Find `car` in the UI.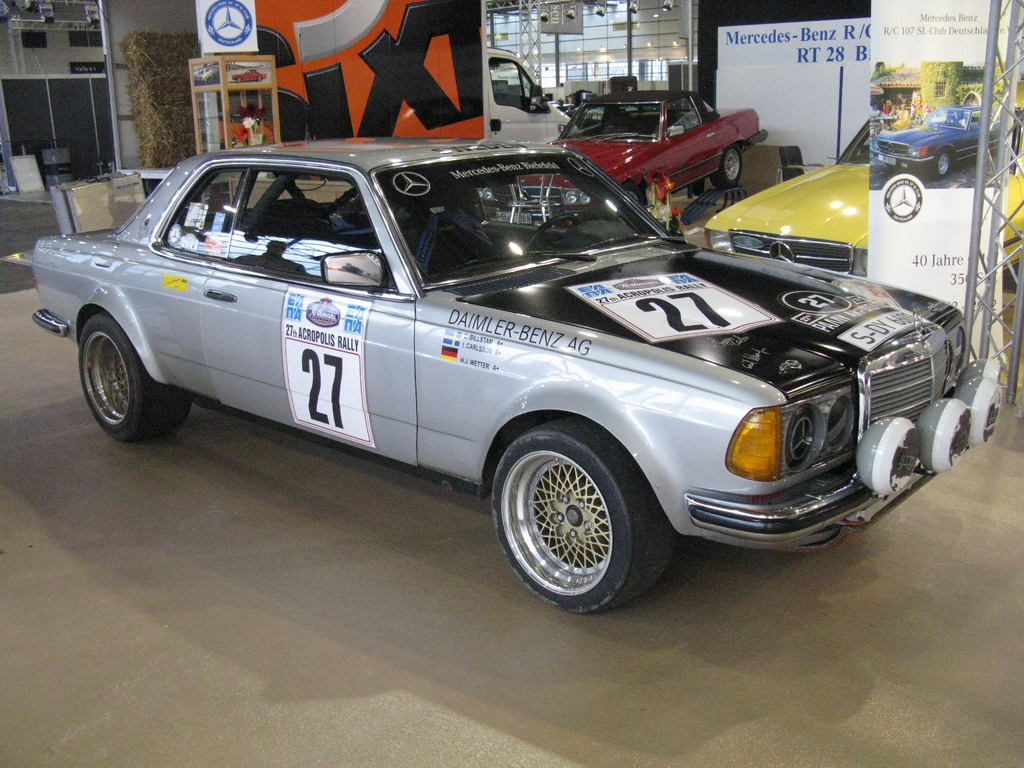
UI element at x1=707 y1=129 x2=1023 y2=311.
